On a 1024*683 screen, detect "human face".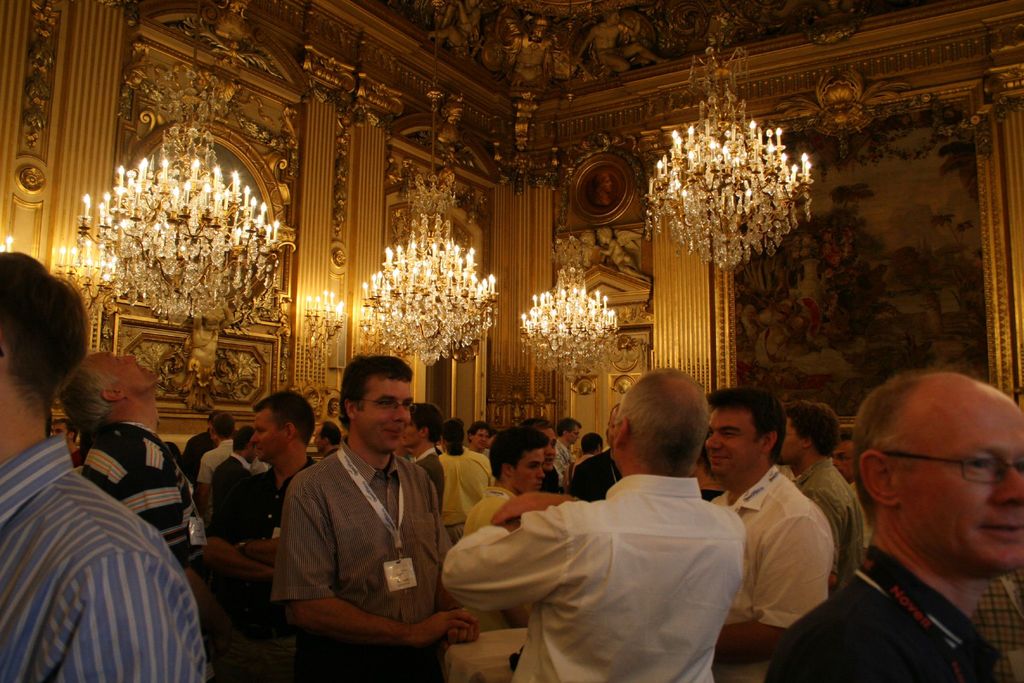
(473, 427, 487, 449).
